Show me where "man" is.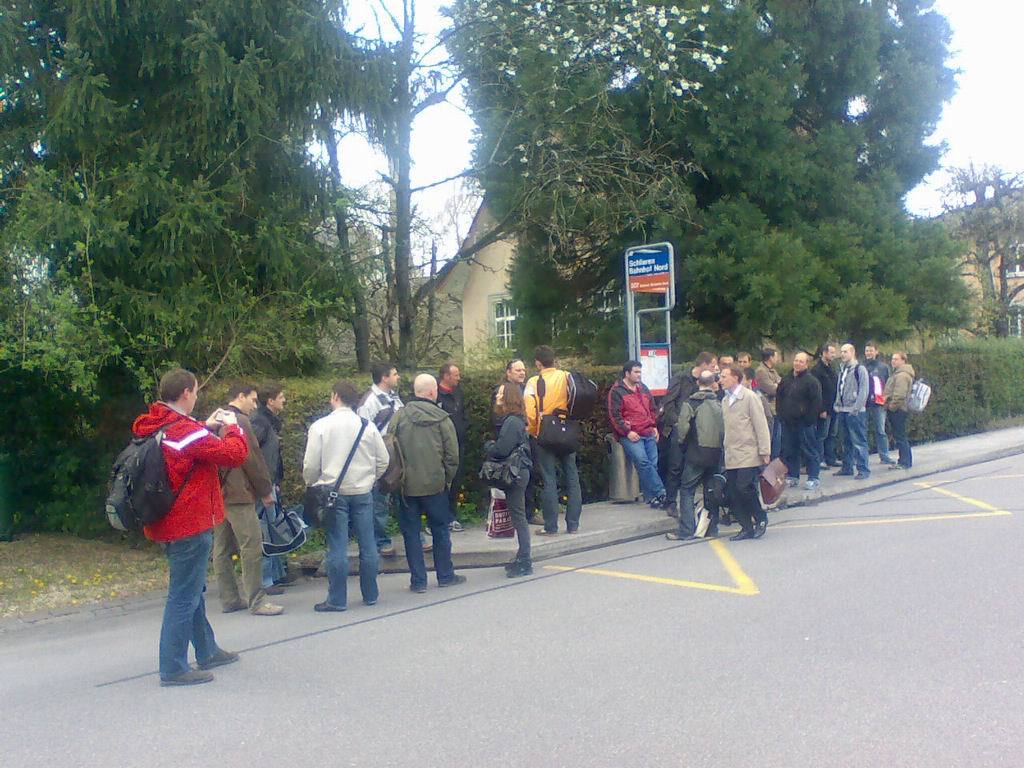
"man" is at detection(135, 370, 244, 687).
